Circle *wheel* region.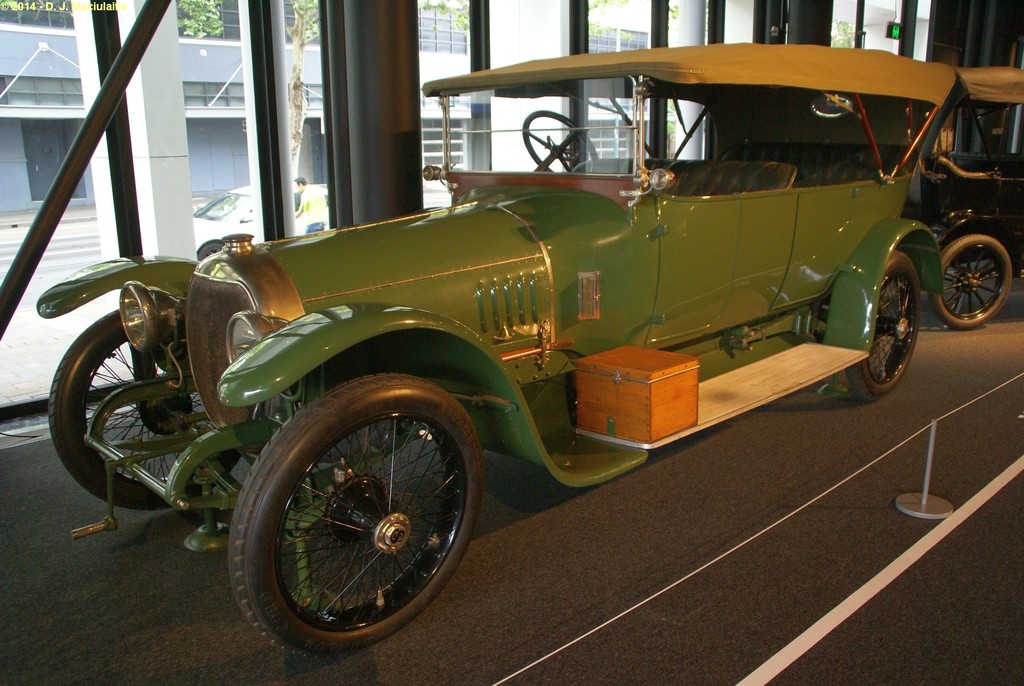
Region: locate(42, 306, 237, 509).
